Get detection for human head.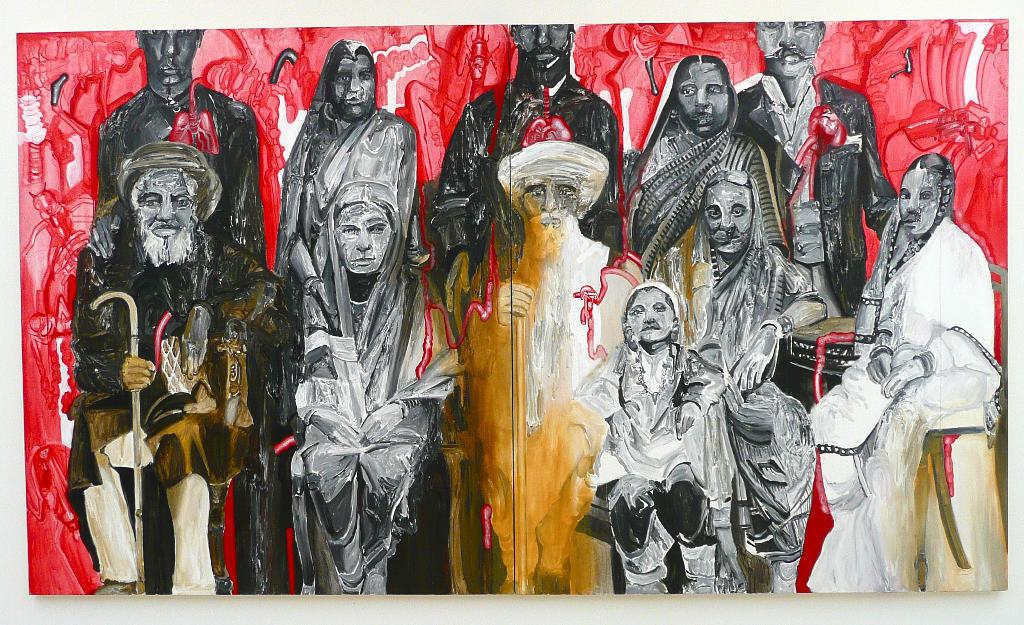
Detection: Rect(330, 180, 405, 275).
